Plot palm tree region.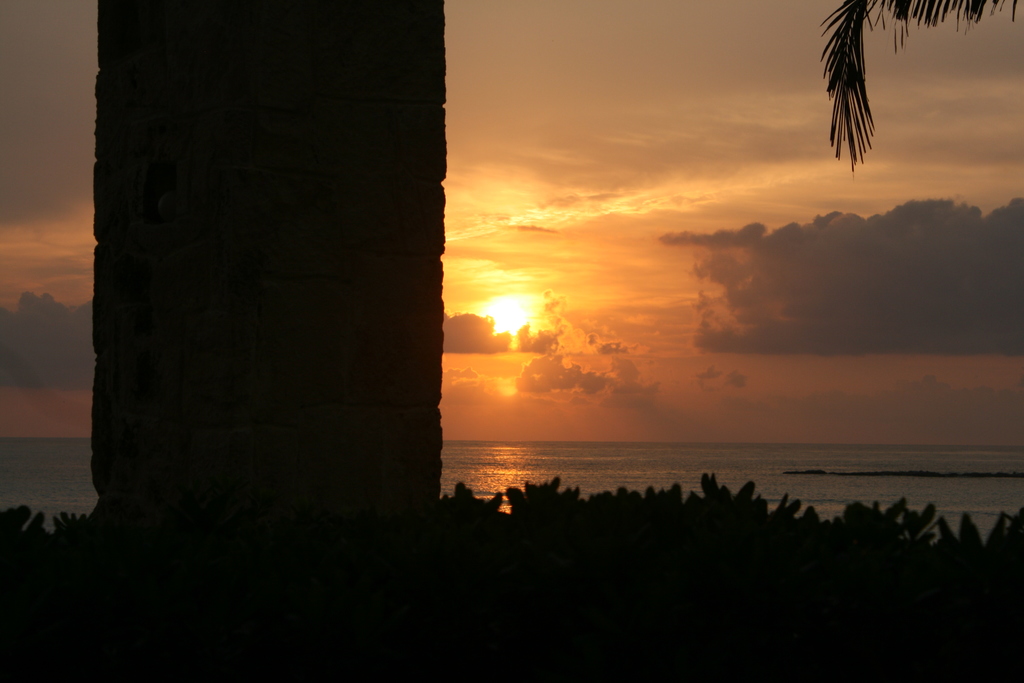
Plotted at 493, 477, 543, 591.
